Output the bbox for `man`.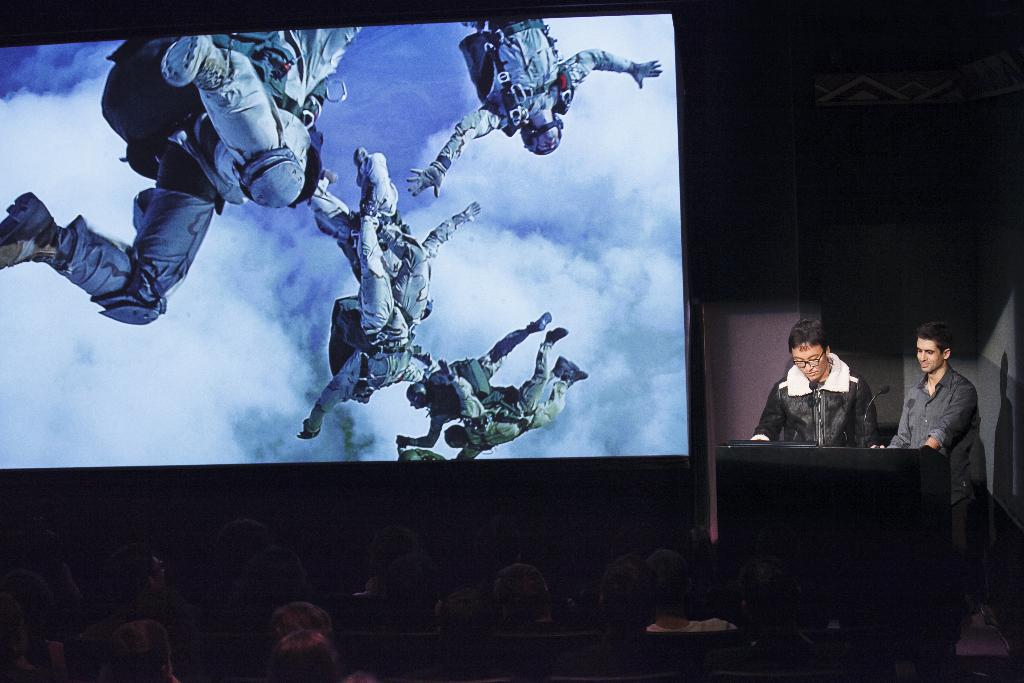
bbox=[0, 26, 360, 327].
